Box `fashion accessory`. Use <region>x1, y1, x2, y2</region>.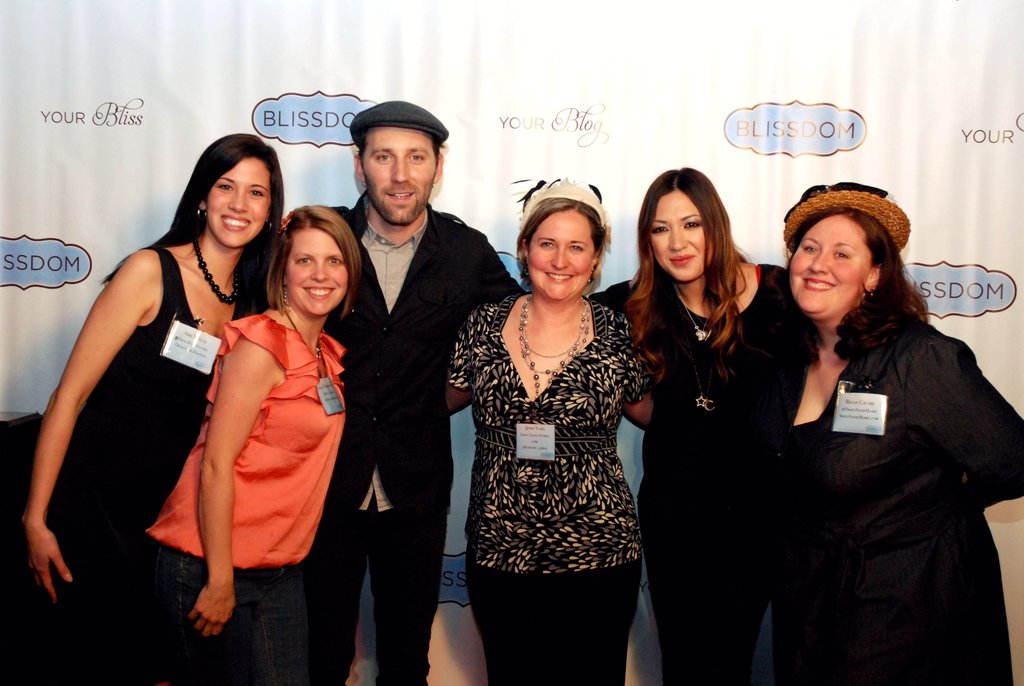
<region>191, 234, 241, 307</region>.
